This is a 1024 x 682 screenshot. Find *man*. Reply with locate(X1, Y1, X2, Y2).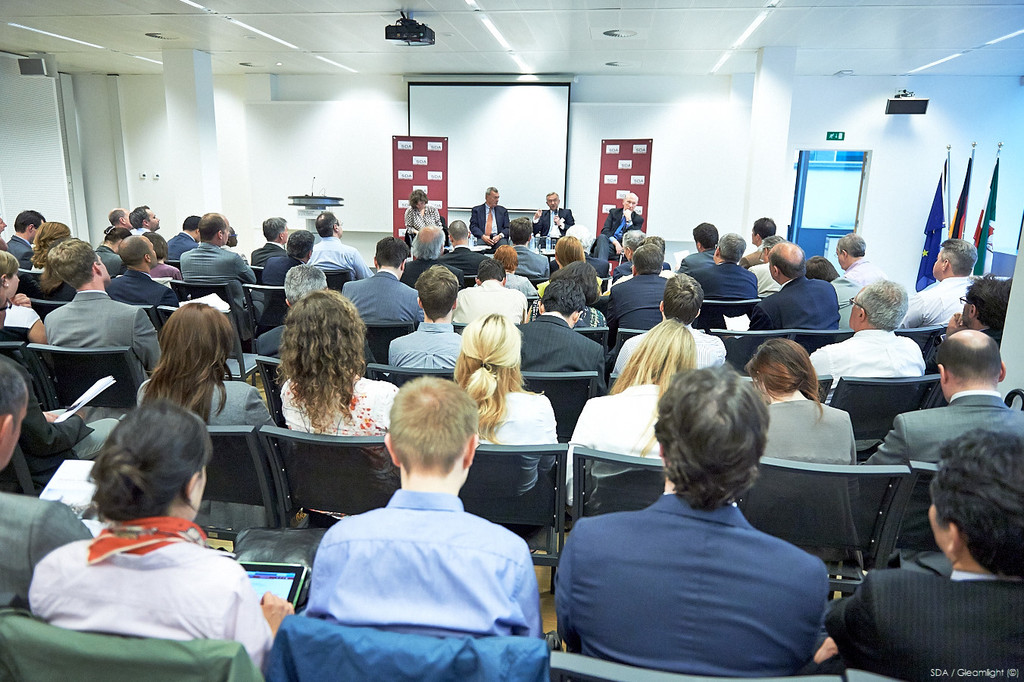
locate(592, 189, 644, 258).
